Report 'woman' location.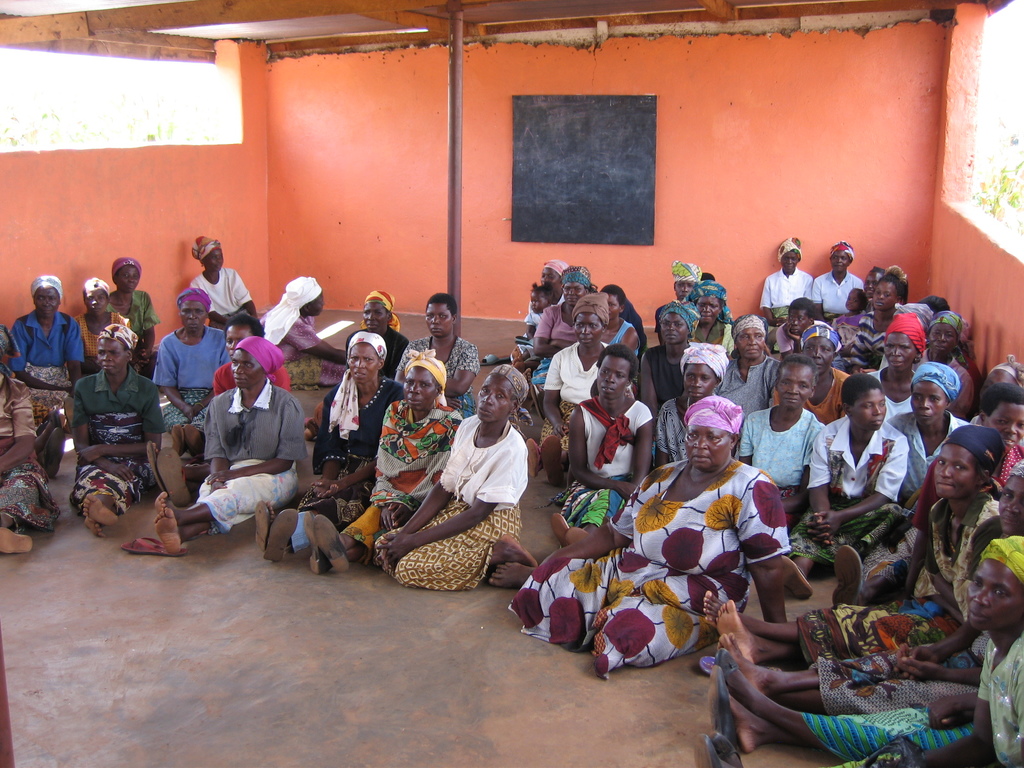
Report: (x1=350, y1=287, x2=411, y2=380).
